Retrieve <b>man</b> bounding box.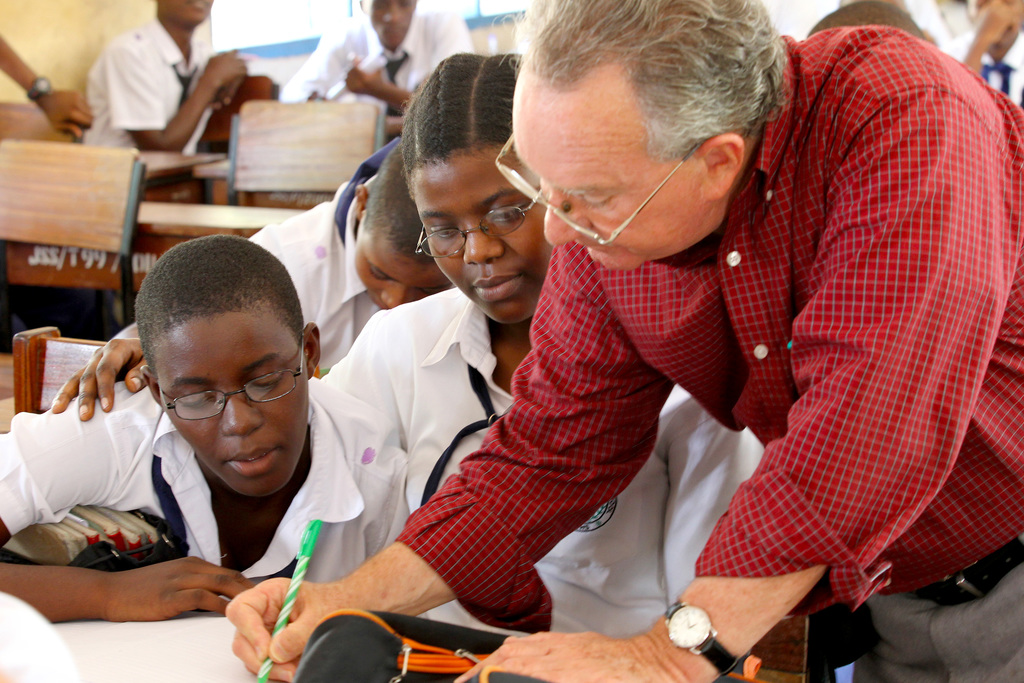
Bounding box: l=358, t=28, r=973, b=682.
